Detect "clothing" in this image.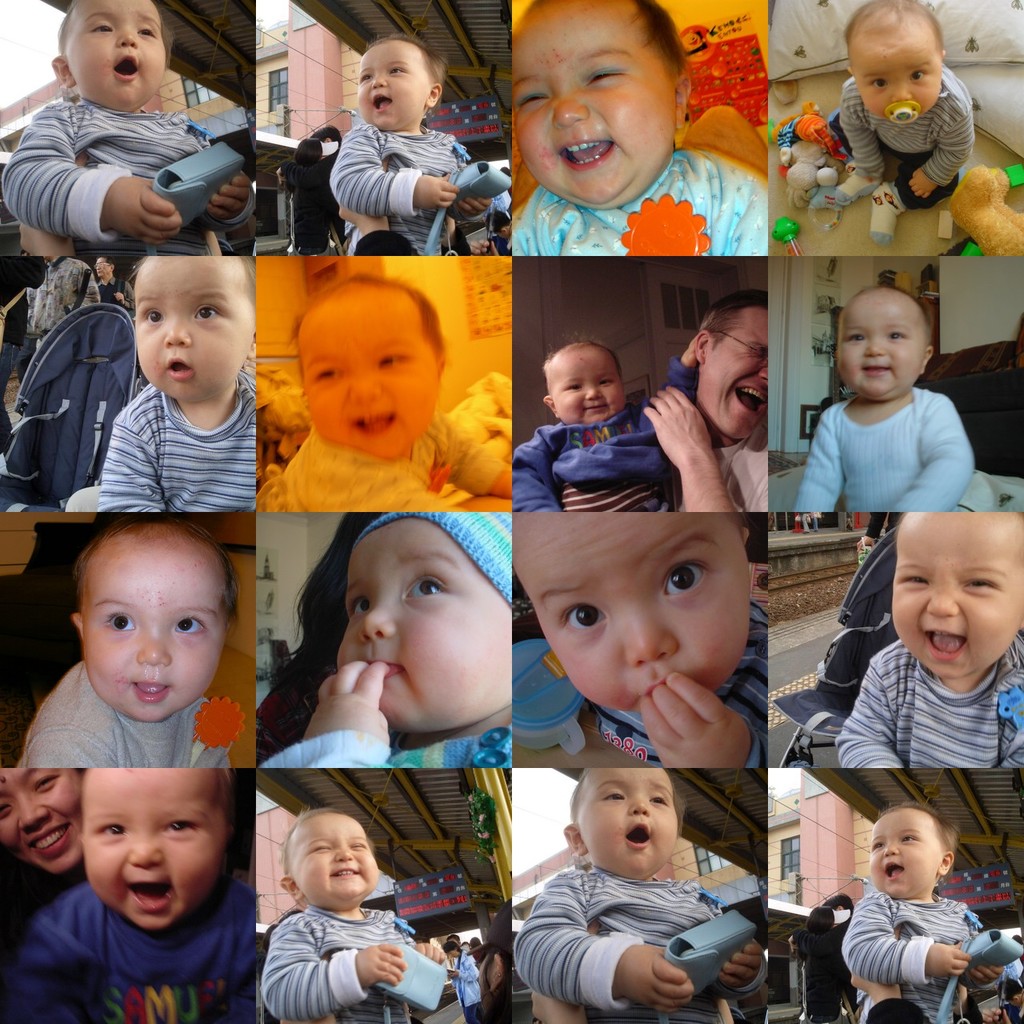
Detection: 0 94 256 254.
